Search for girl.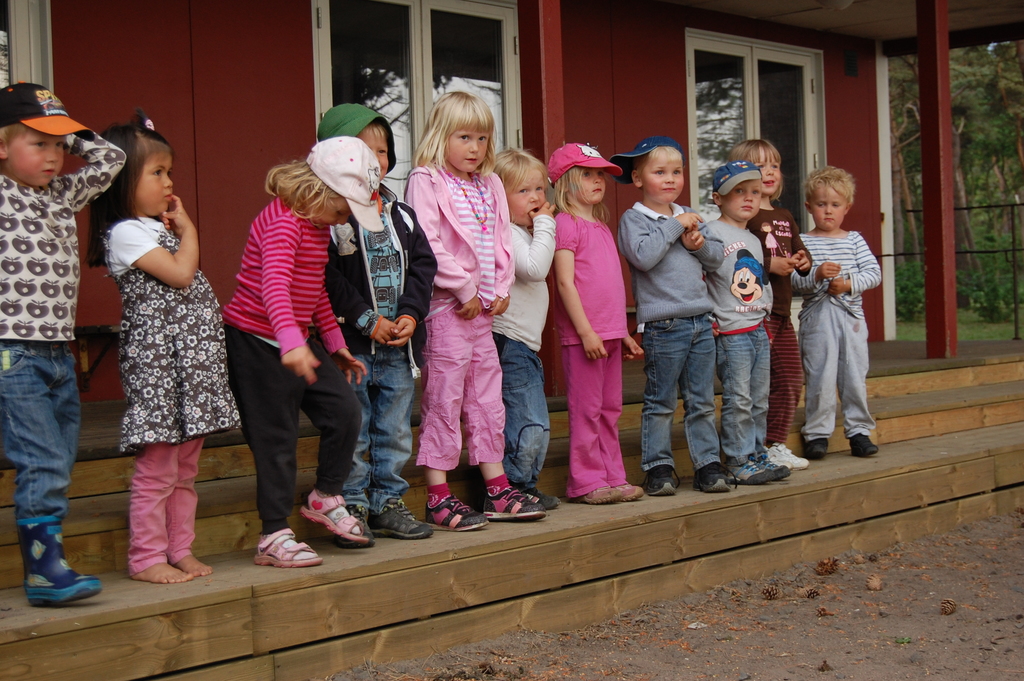
Found at [725,135,819,477].
